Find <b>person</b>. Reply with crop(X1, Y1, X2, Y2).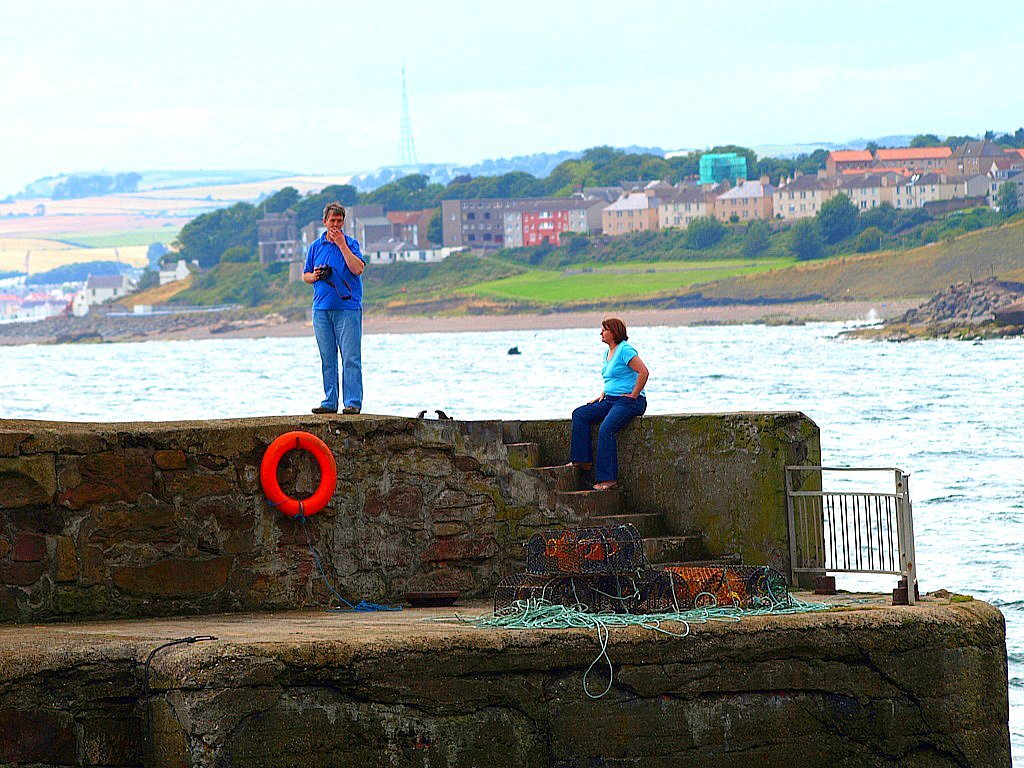
crop(292, 189, 375, 416).
